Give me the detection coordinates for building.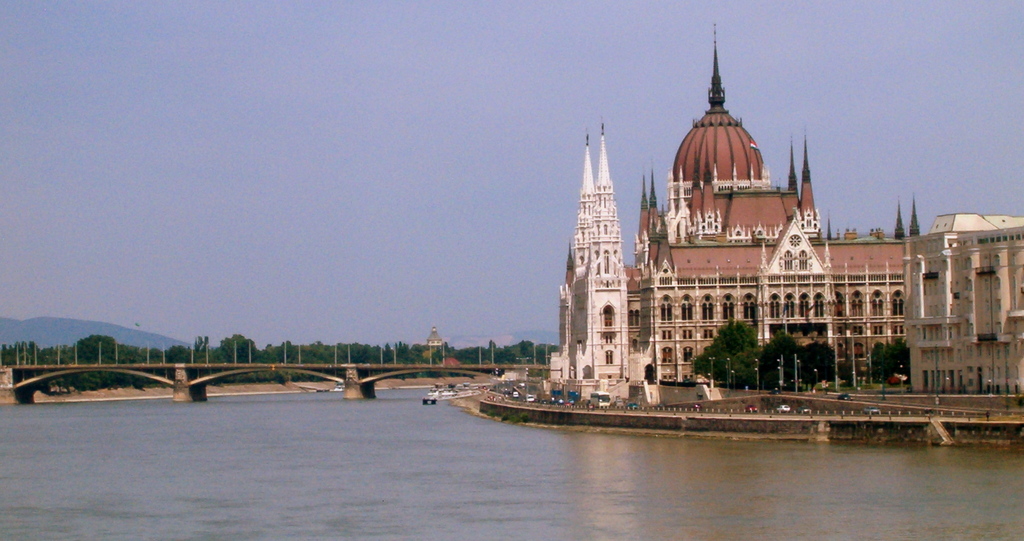
l=624, t=23, r=906, b=378.
